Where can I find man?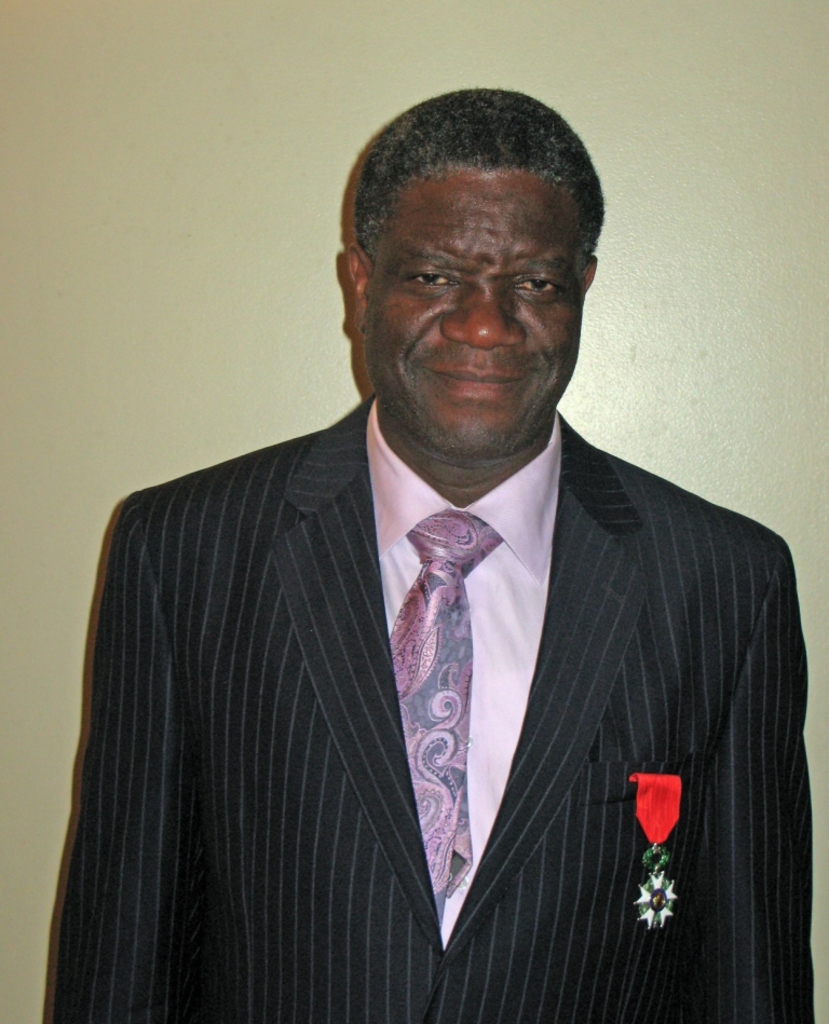
You can find it at [x1=82, y1=132, x2=789, y2=1007].
